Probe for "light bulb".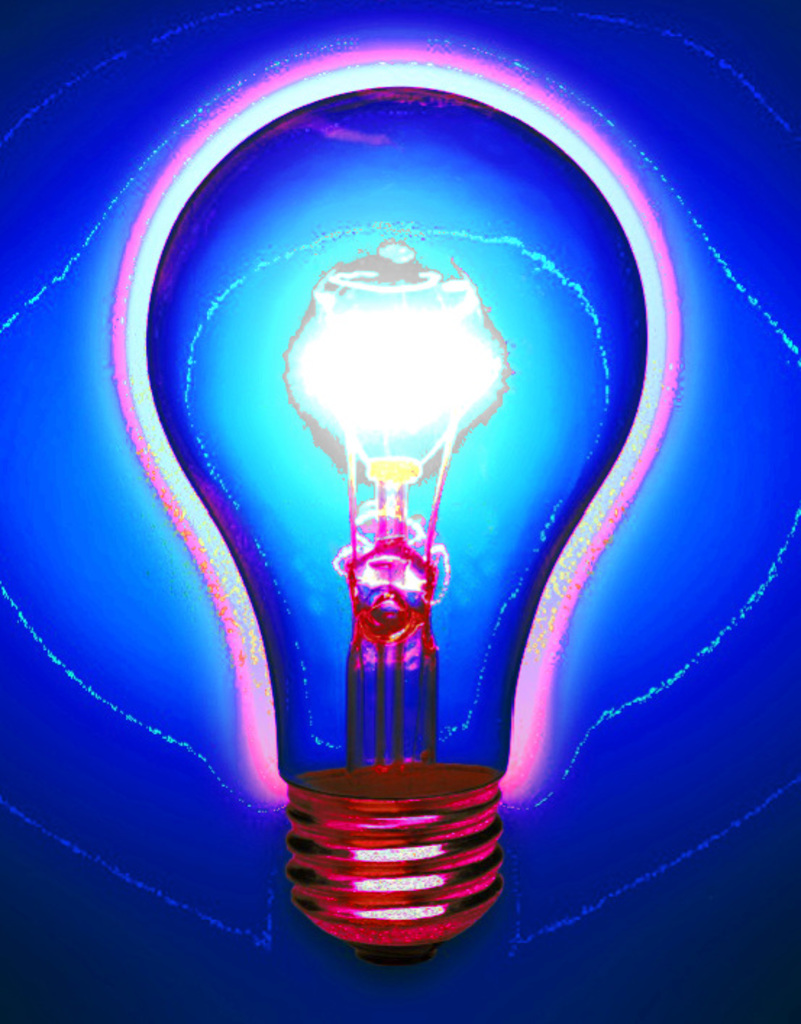
Probe result: (148,84,649,947).
